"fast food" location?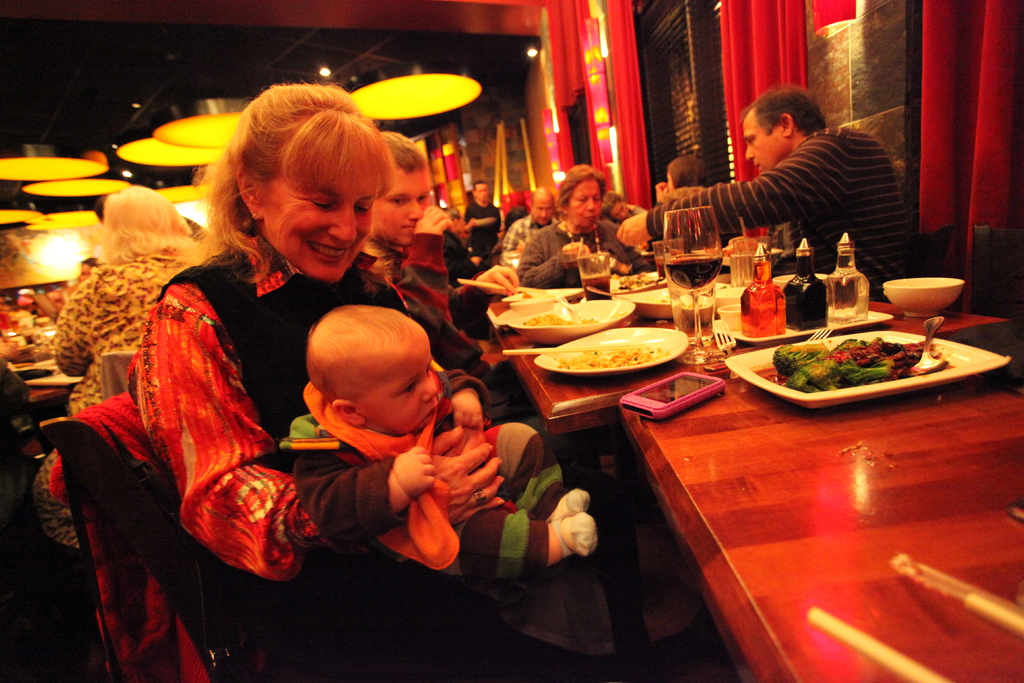
pyautogui.locateOnScreen(529, 308, 596, 326)
